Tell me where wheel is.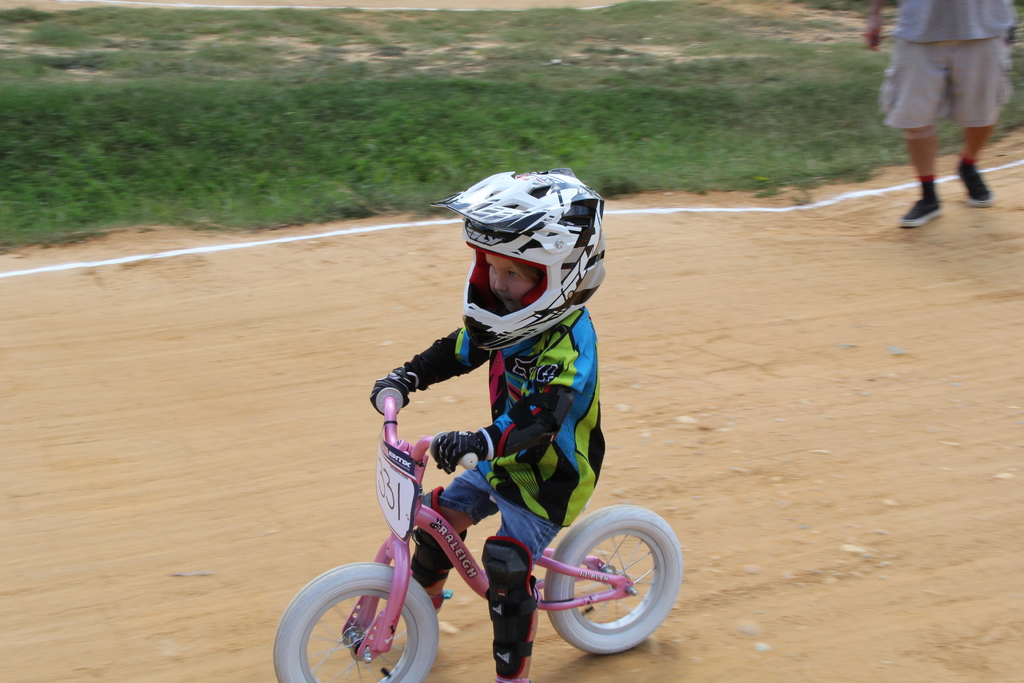
wheel is at [left=536, top=514, right=676, bottom=655].
